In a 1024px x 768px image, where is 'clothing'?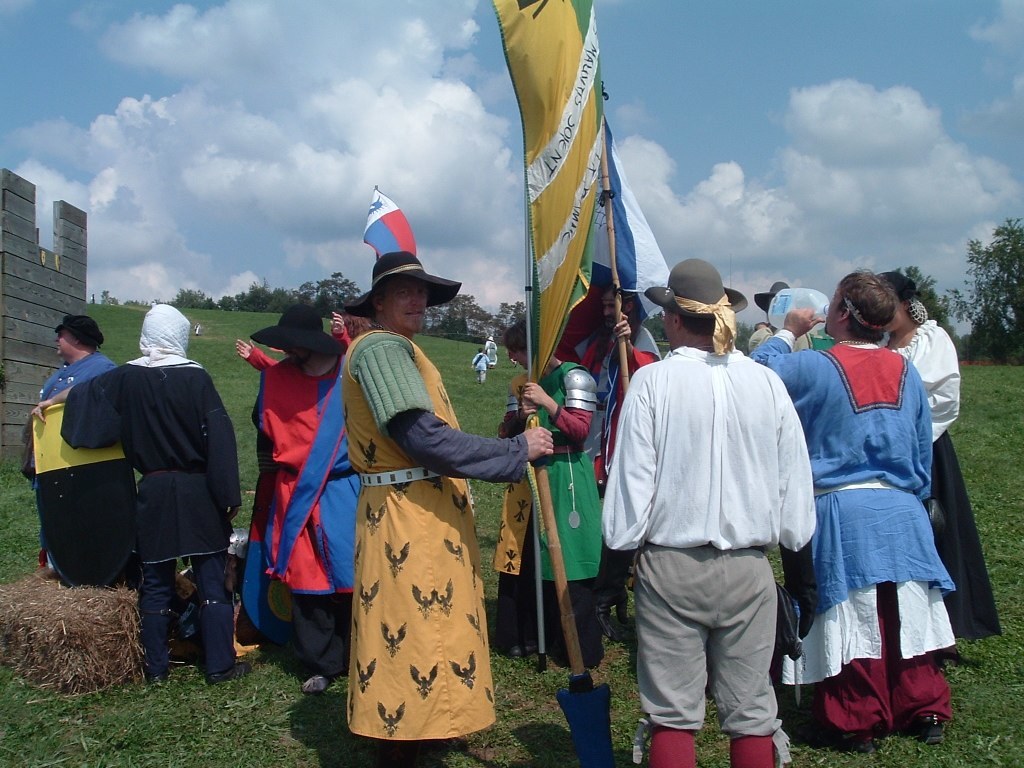
344/327/527/740.
